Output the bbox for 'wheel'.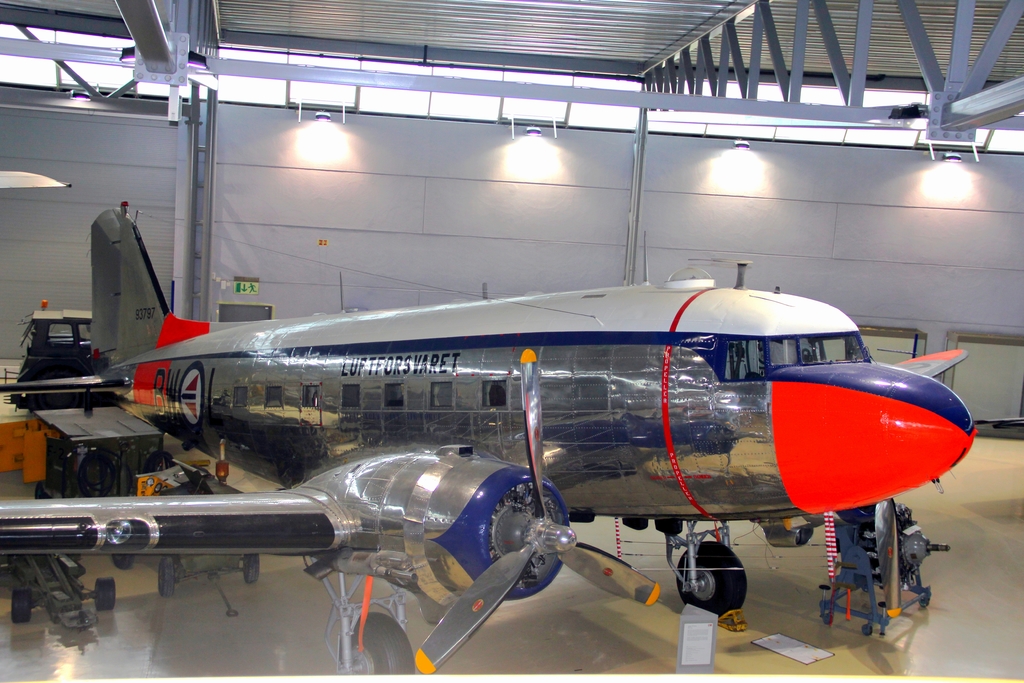
x1=94 y1=578 x2=115 y2=609.
